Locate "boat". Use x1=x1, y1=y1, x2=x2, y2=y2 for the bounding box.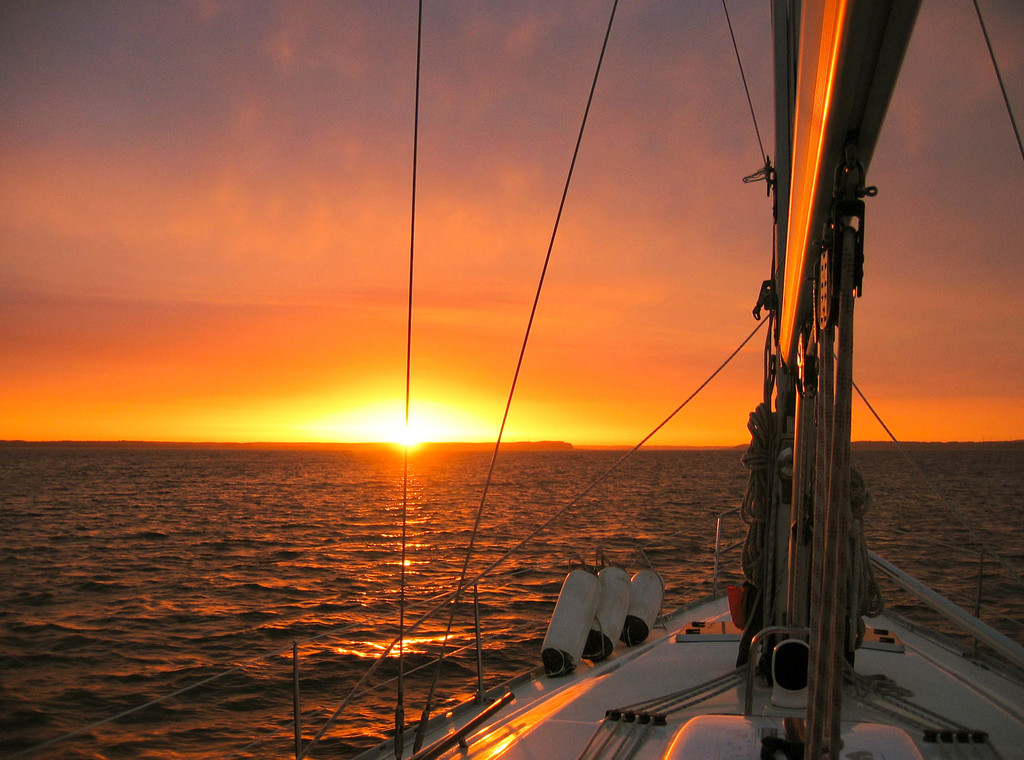
x1=10, y1=0, x2=1023, y2=759.
